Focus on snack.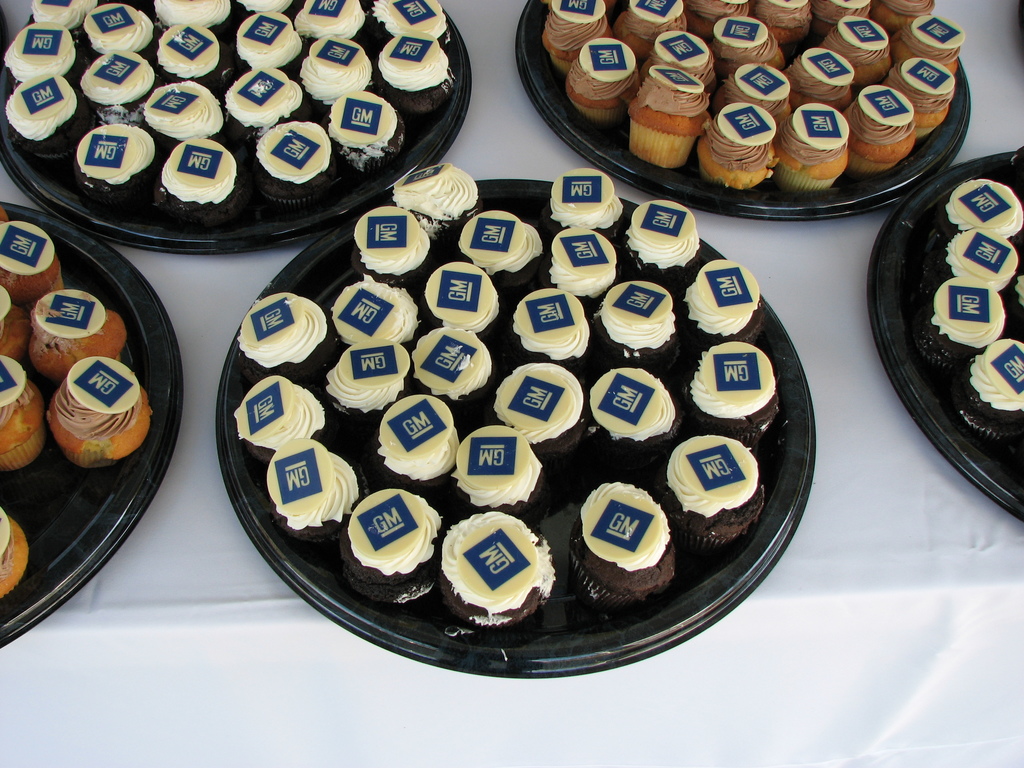
Focused at pyautogui.locateOnScreen(943, 177, 1022, 241).
